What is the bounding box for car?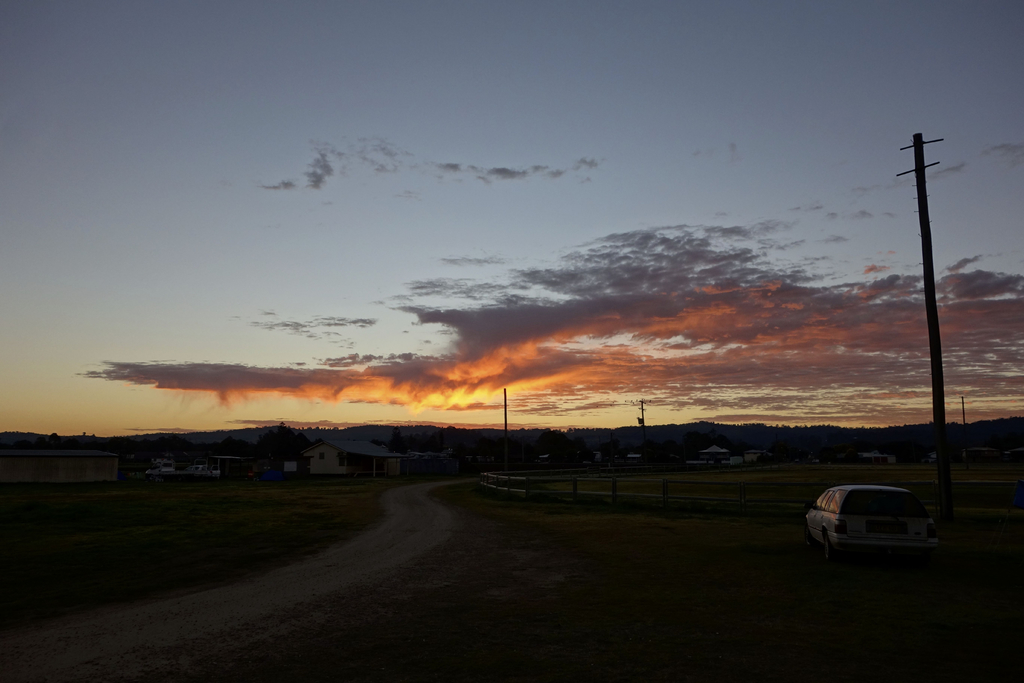
<bbox>801, 477, 947, 563</bbox>.
